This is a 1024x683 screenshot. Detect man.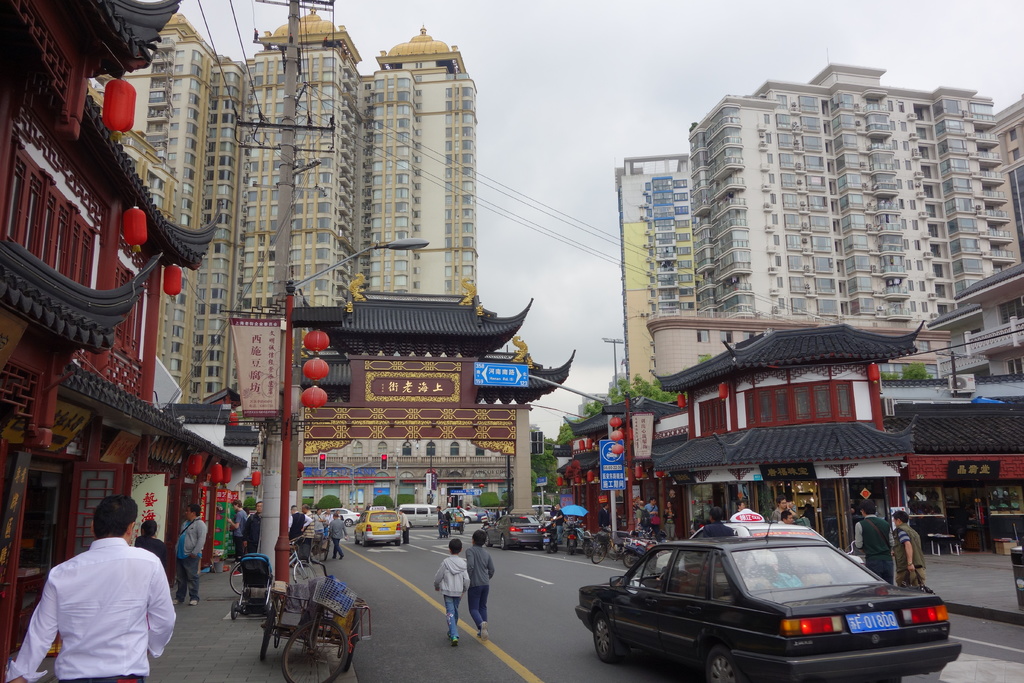
pyautogui.locateOnScreen(243, 500, 262, 555).
